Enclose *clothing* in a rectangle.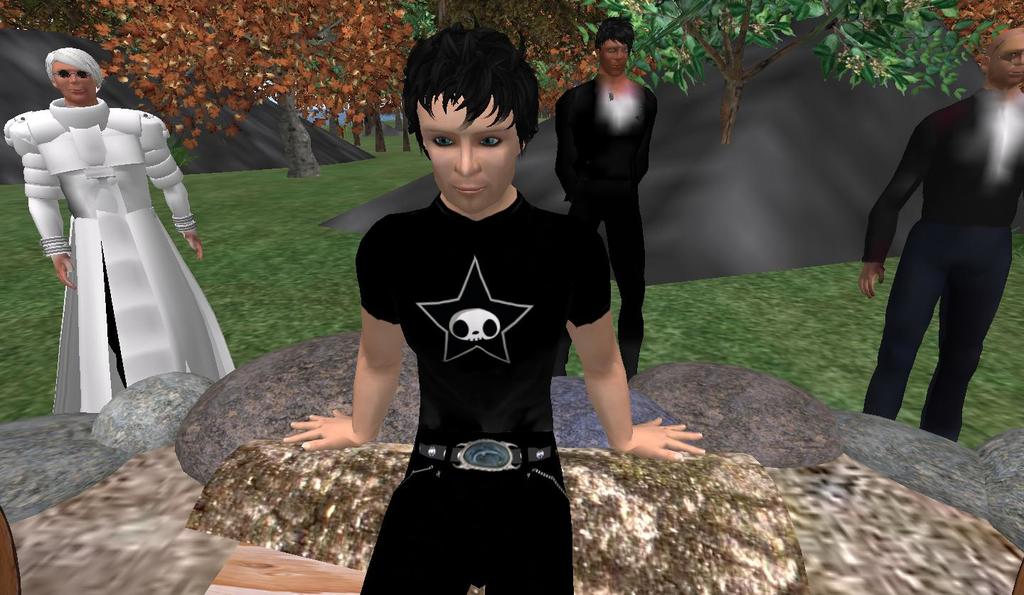
crop(553, 68, 659, 381).
